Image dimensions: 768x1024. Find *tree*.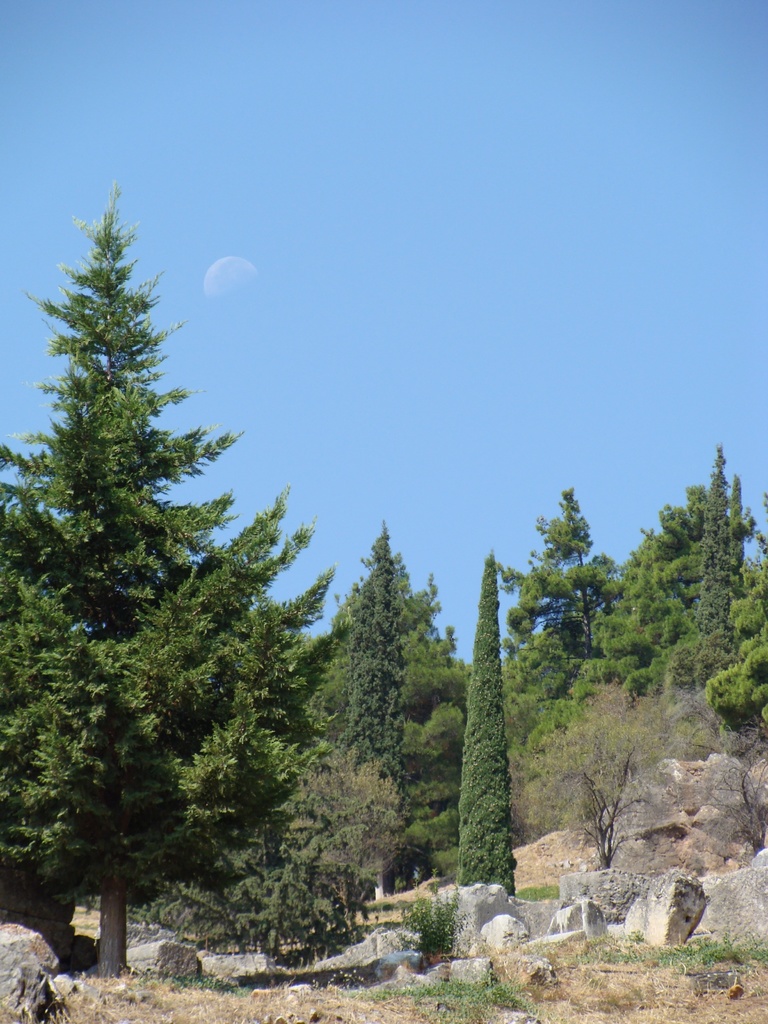
Rect(524, 477, 606, 713).
